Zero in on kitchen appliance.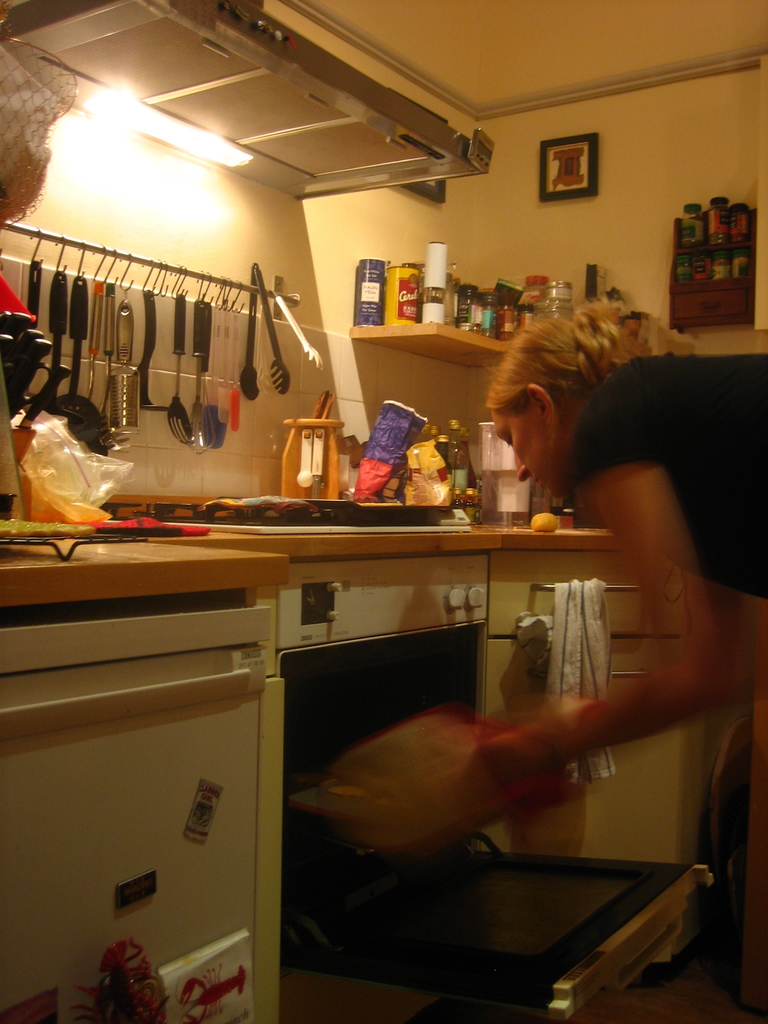
Zeroed in: <box>706,195,723,242</box>.
